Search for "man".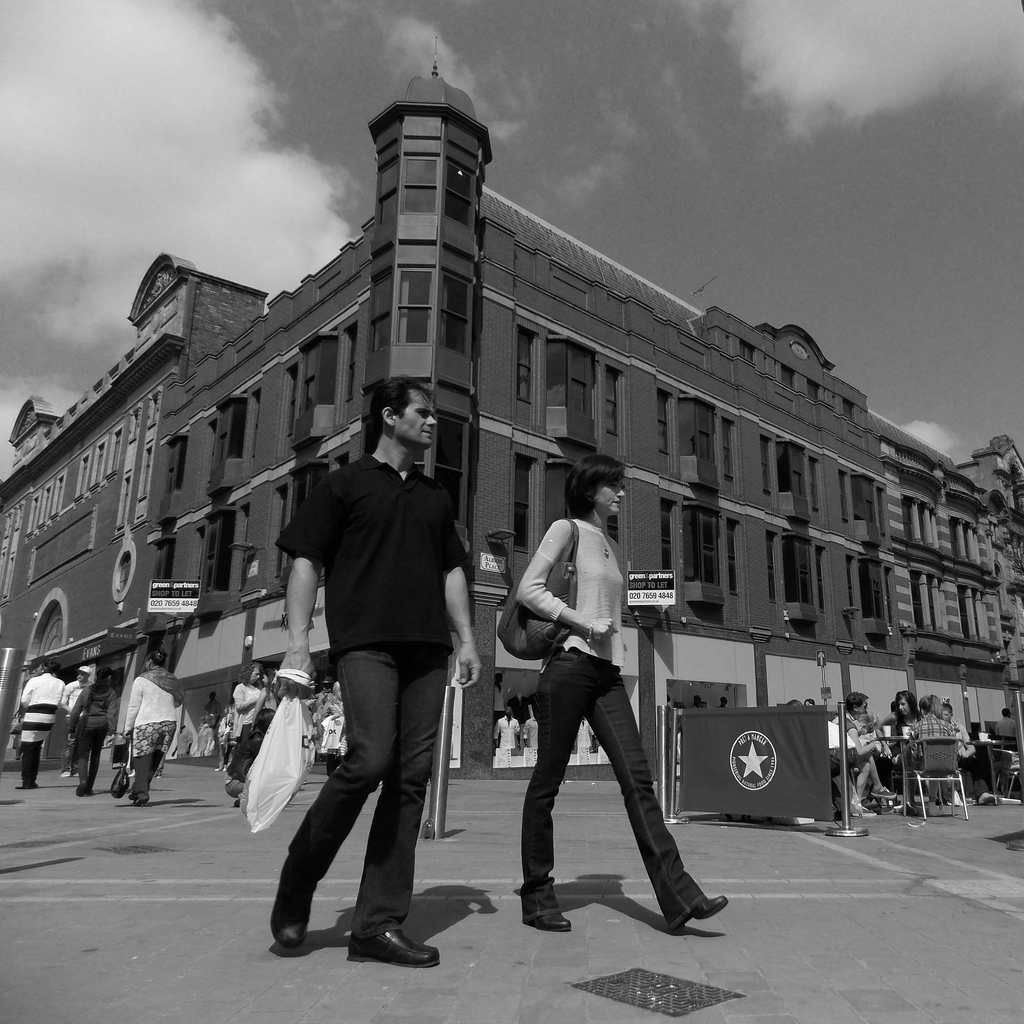
Found at [60,662,89,777].
